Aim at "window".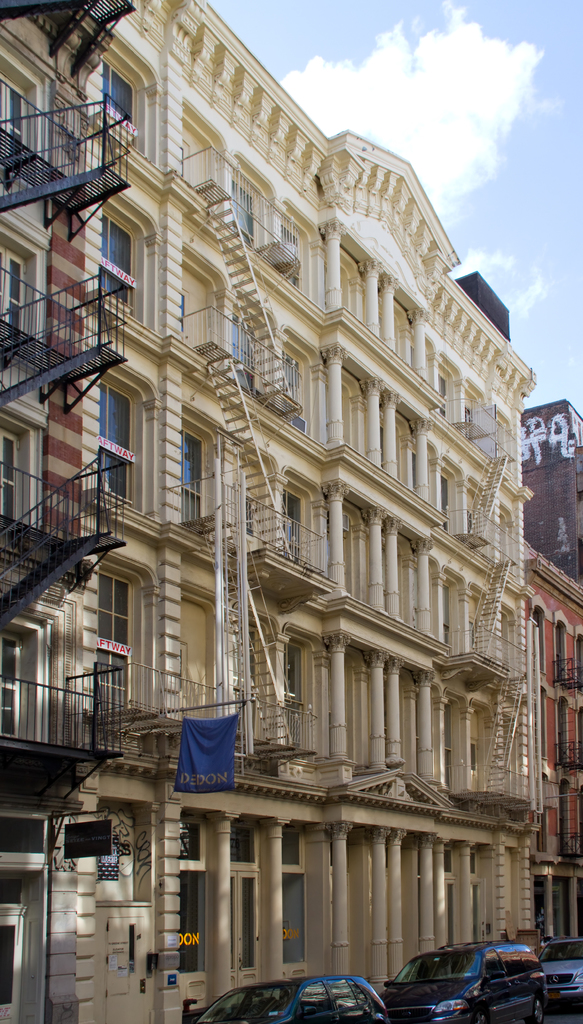
Aimed at 100/205/132/316.
